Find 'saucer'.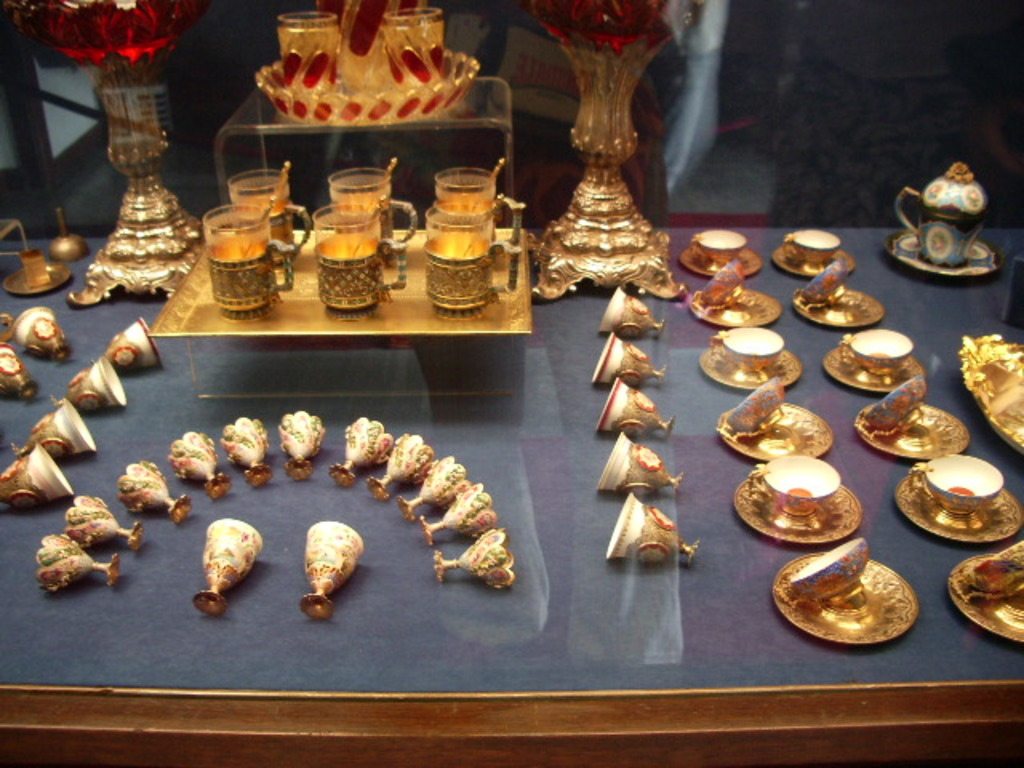
left=818, top=344, right=930, bottom=392.
